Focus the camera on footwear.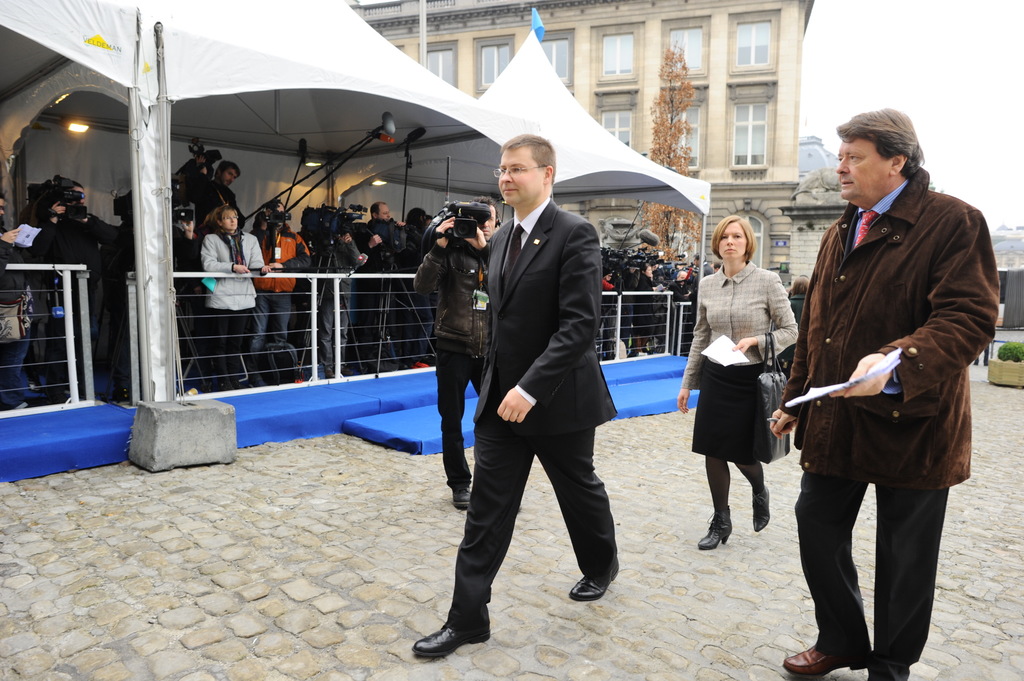
Focus region: [x1=750, y1=490, x2=770, y2=531].
